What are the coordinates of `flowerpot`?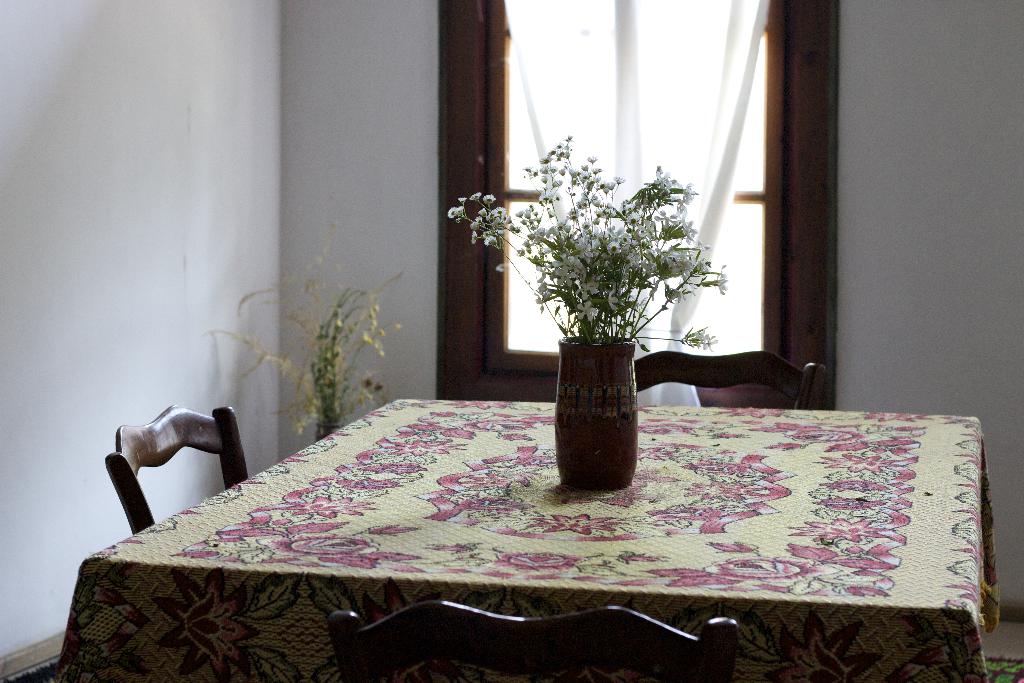
560:334:647:488.
